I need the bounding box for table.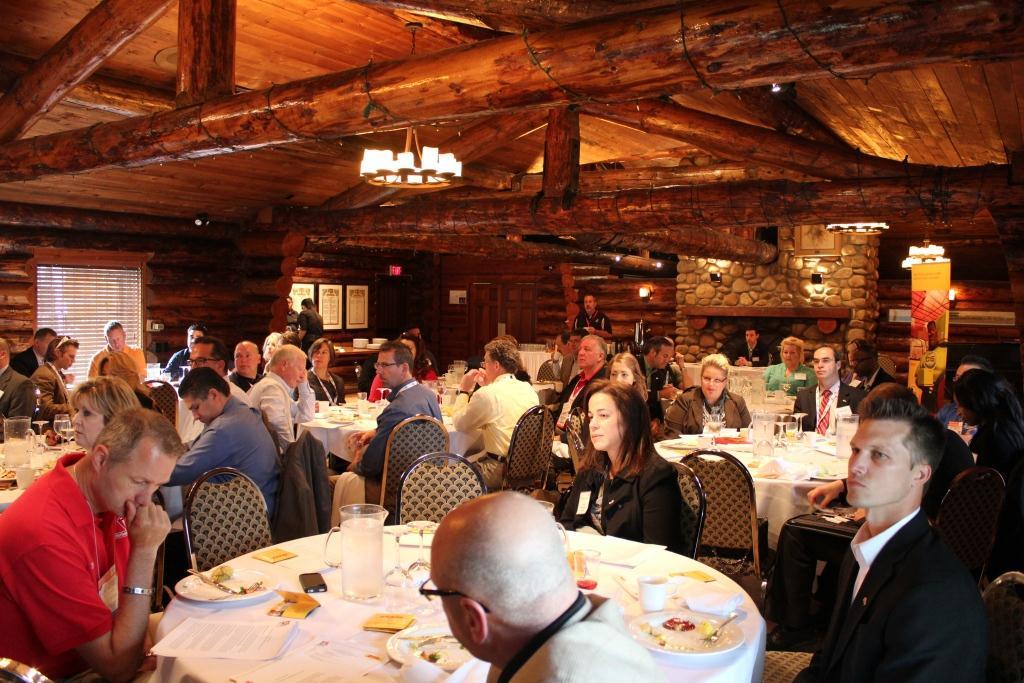
Here it is: bbox=(679, 353, 771, 387).
